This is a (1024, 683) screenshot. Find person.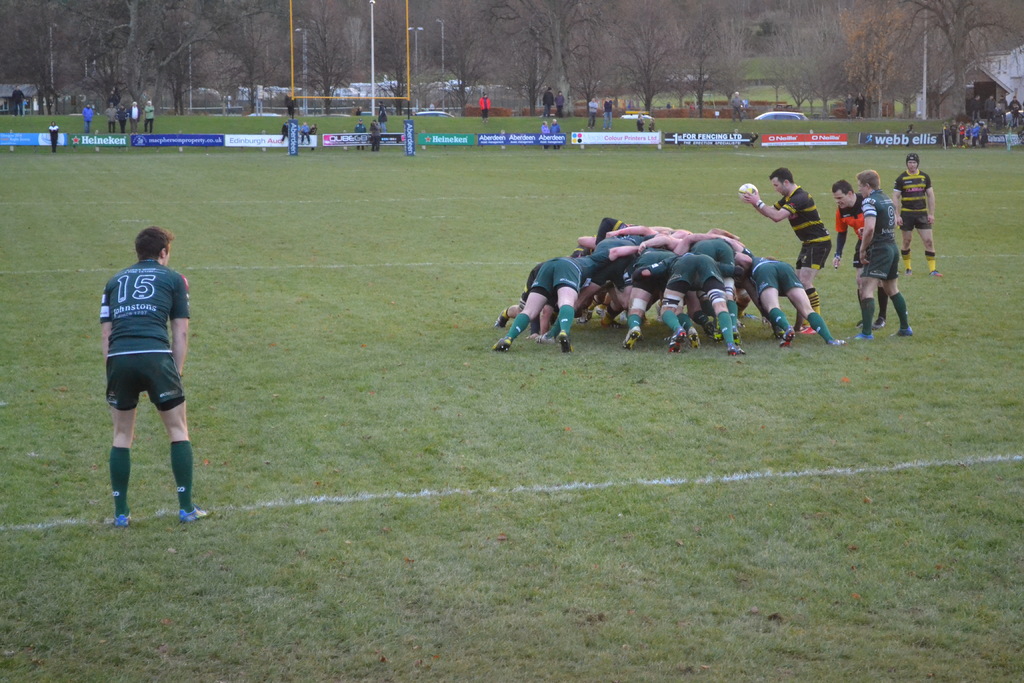
Bounding box: (605,99,611,128).
